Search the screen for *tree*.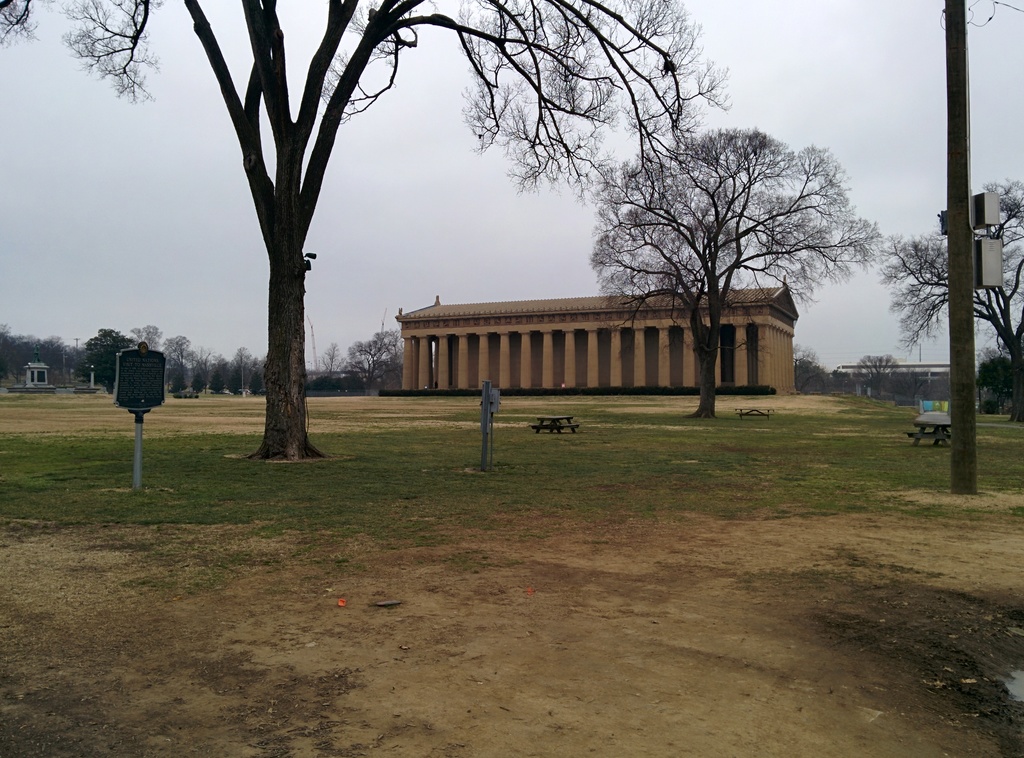
Found at x1=785 y1=345 x2=831 y2=385.
